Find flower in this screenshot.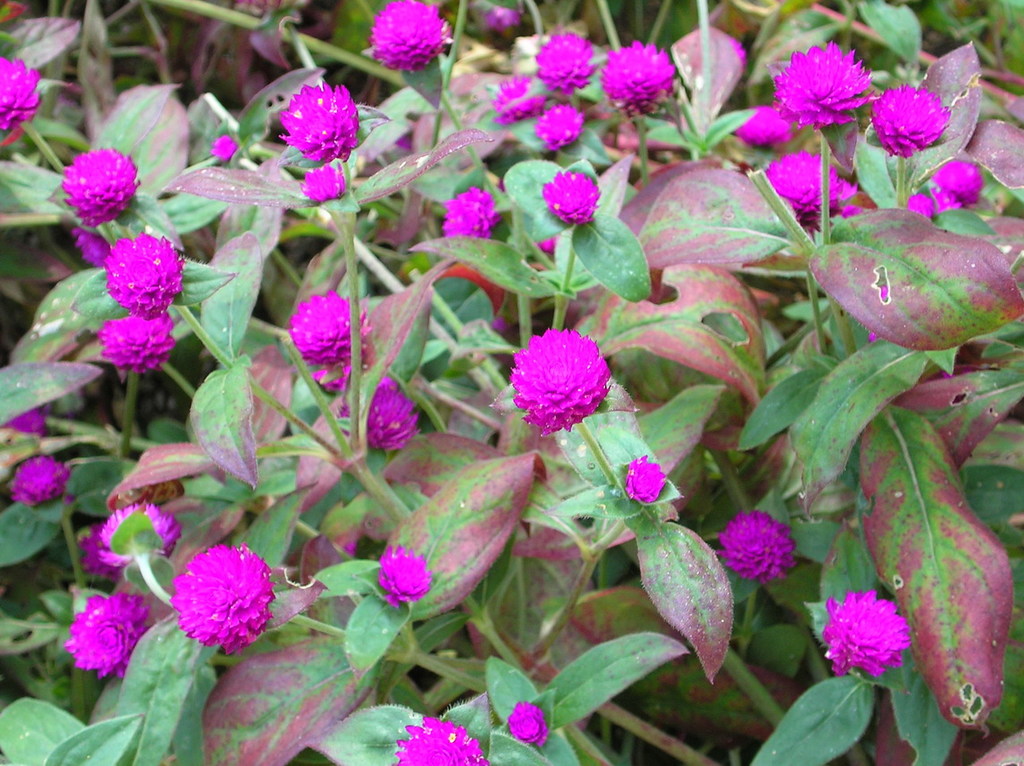
The bounding box for flower is (left=364, top=0, right=444, bottom=75).
